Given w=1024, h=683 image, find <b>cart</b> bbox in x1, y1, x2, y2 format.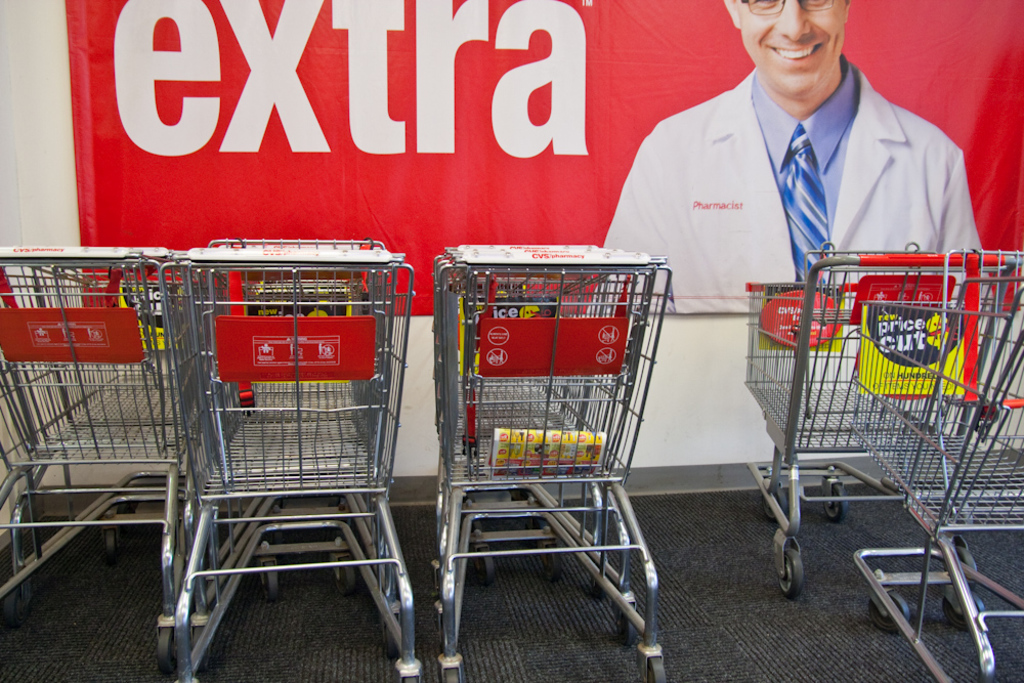
741, 240, 1016, 598.
